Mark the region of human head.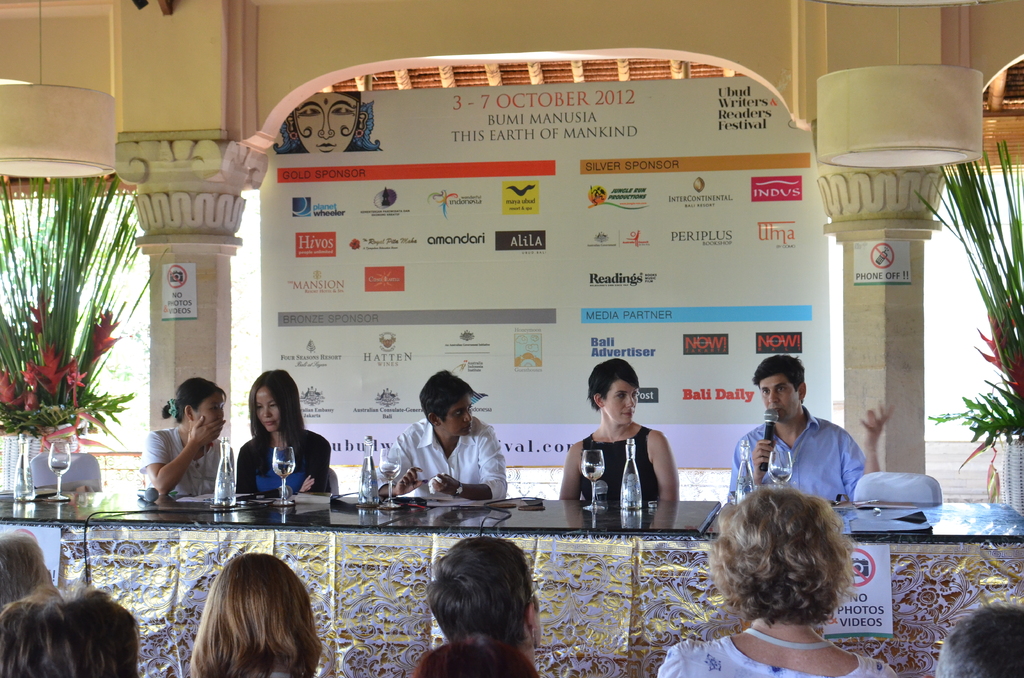
Region: [285, 92, 368, 156].
